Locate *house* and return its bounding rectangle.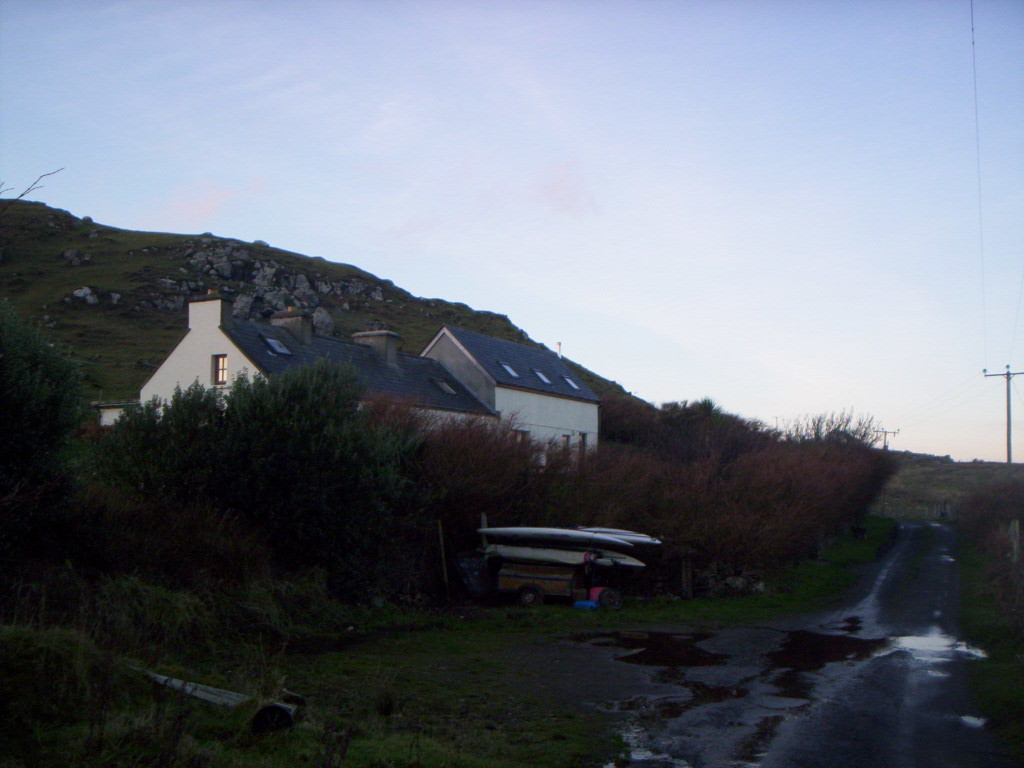
x1=91 y1=295 x2=503 y2=445.
